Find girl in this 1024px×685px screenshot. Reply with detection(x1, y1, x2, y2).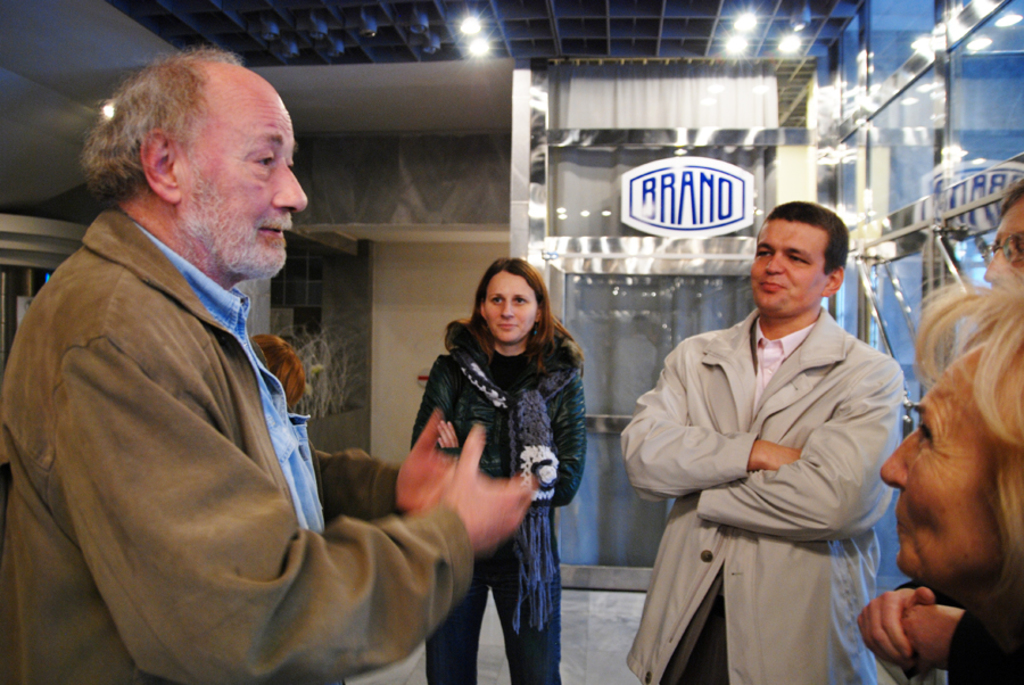
detection(412, 261, 586, 684).
